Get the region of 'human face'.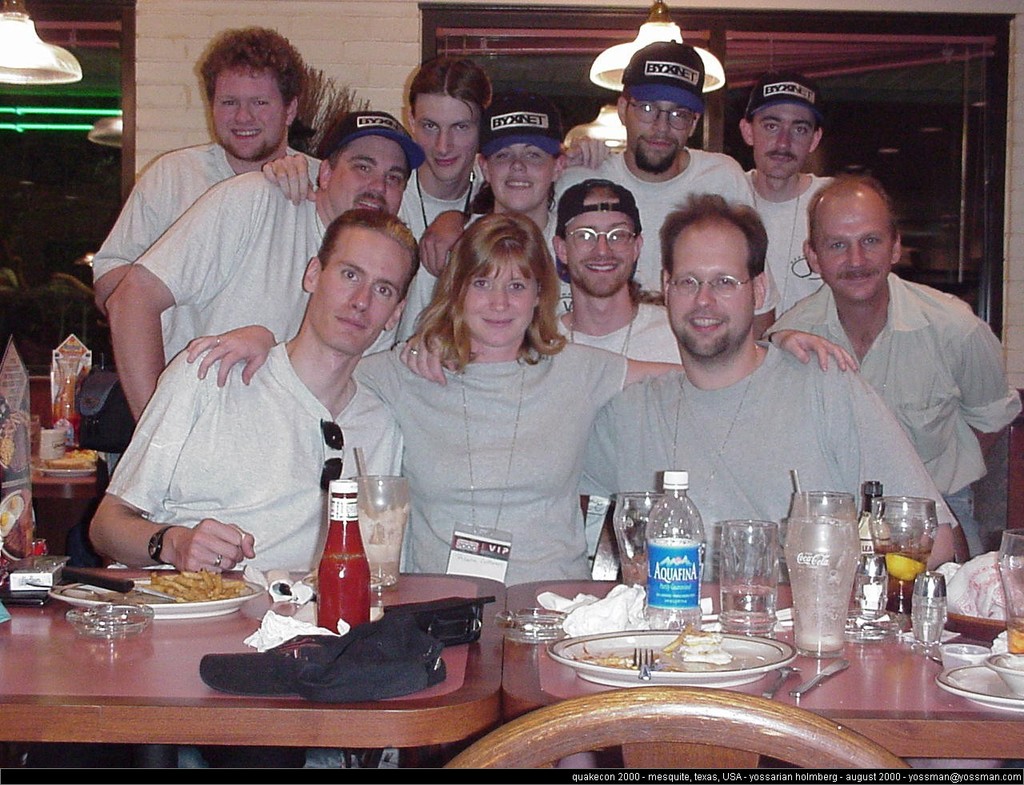
<box>416,98,482,183</box>.
